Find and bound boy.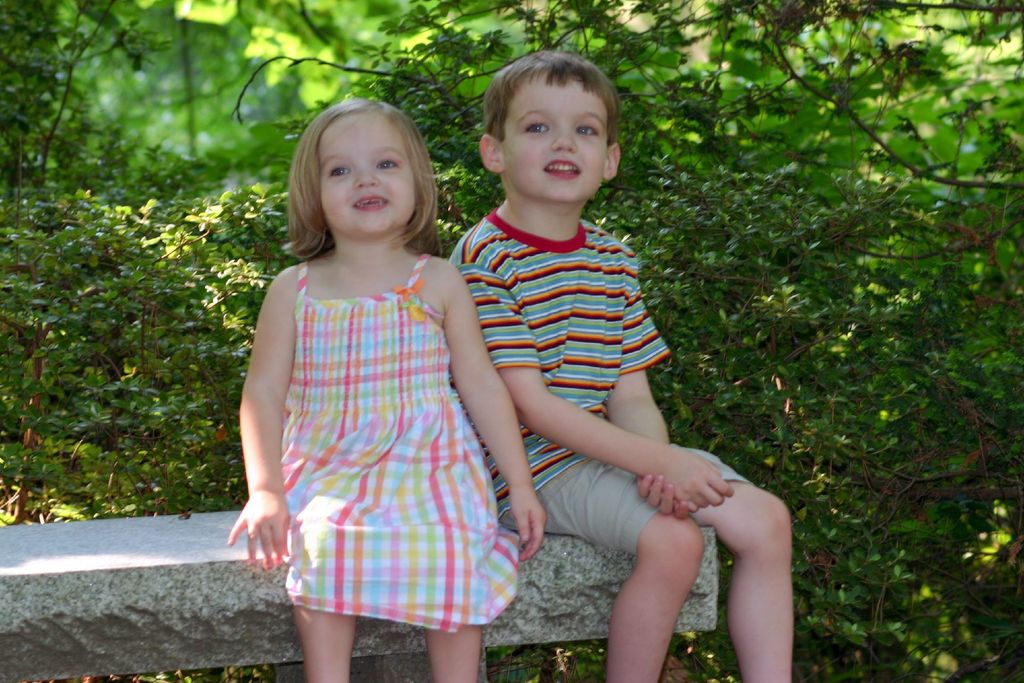
Bound: crop(377, 70, 764, 654).
